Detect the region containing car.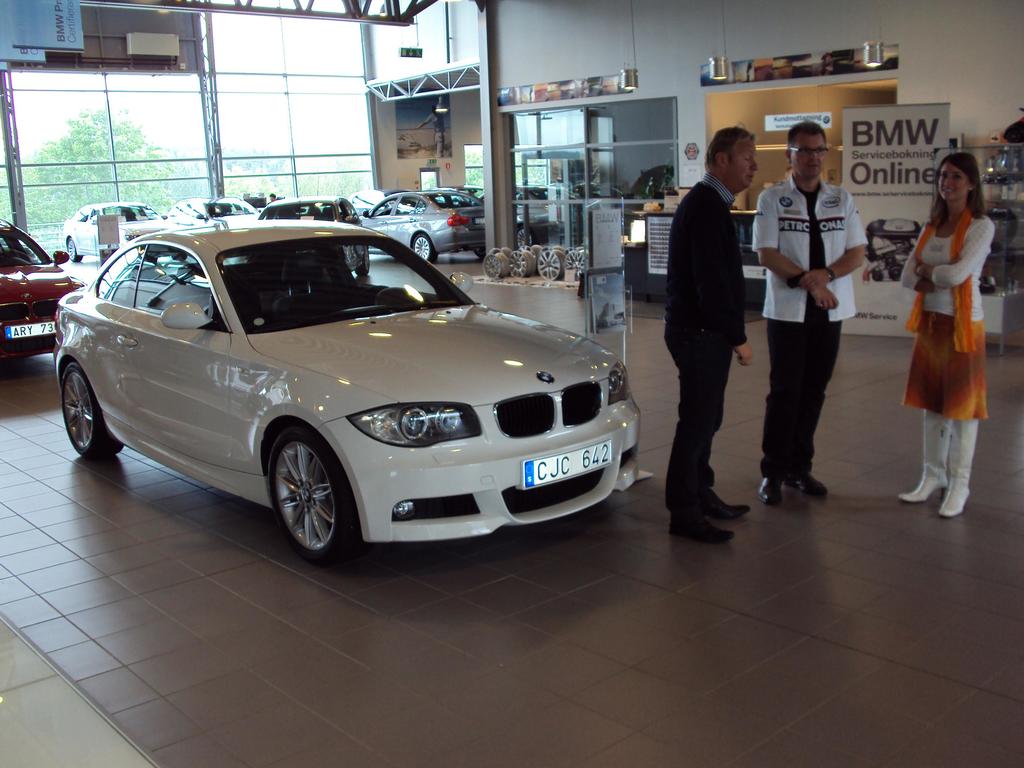
[left=365, top=188, right=488, bottom=263].
